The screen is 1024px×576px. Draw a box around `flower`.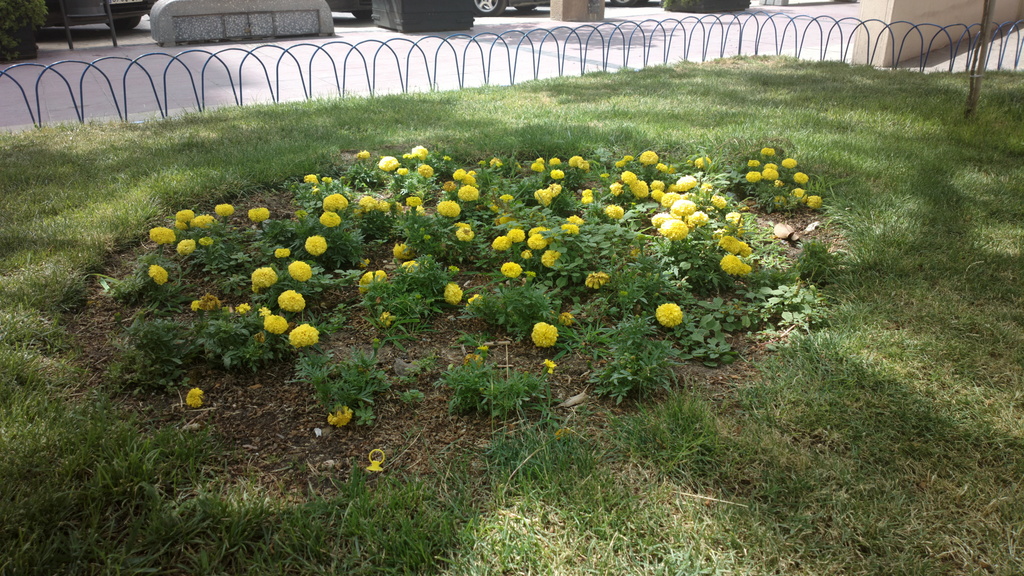
[x1=671, y1=197, x2=694, y2=212].
